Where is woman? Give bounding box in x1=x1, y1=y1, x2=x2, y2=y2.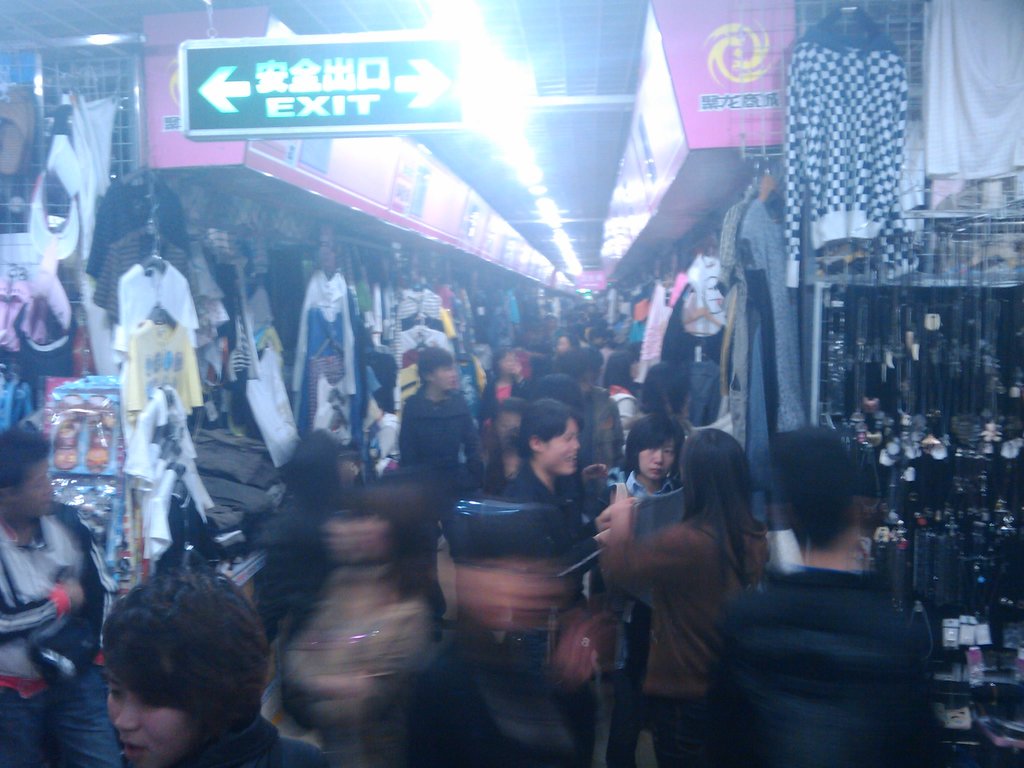
x1=267, y1=479, x2=440, y2=767.
